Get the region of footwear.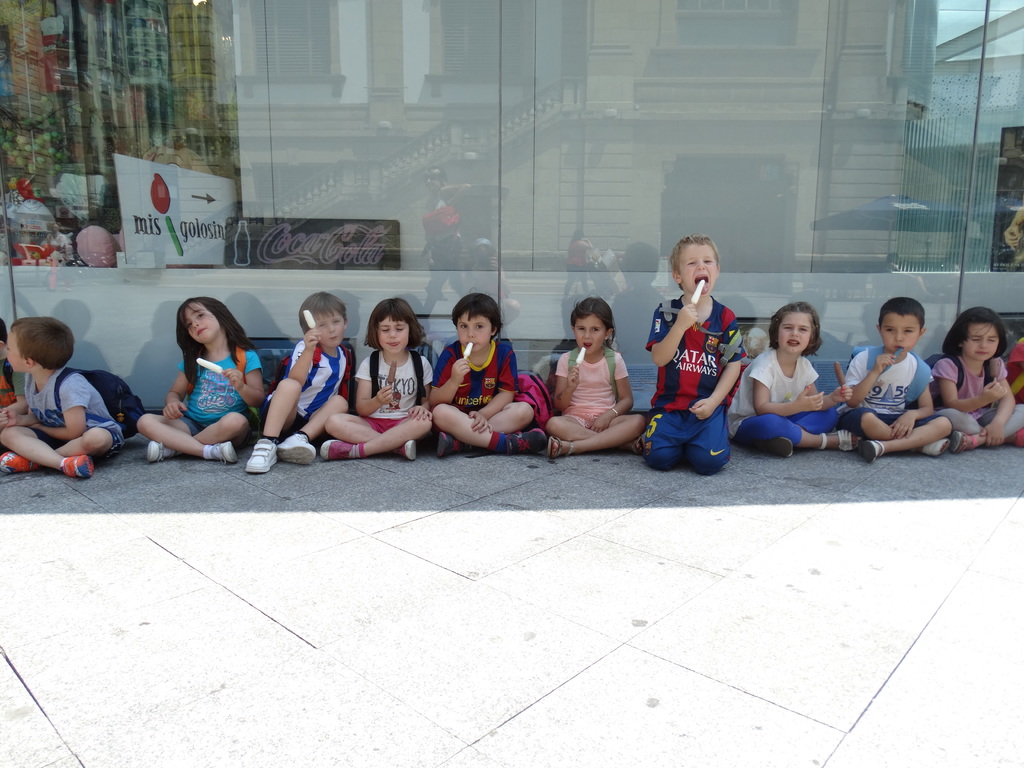
pyautogui.locateOnScreen(215, 441, 235, 461).
